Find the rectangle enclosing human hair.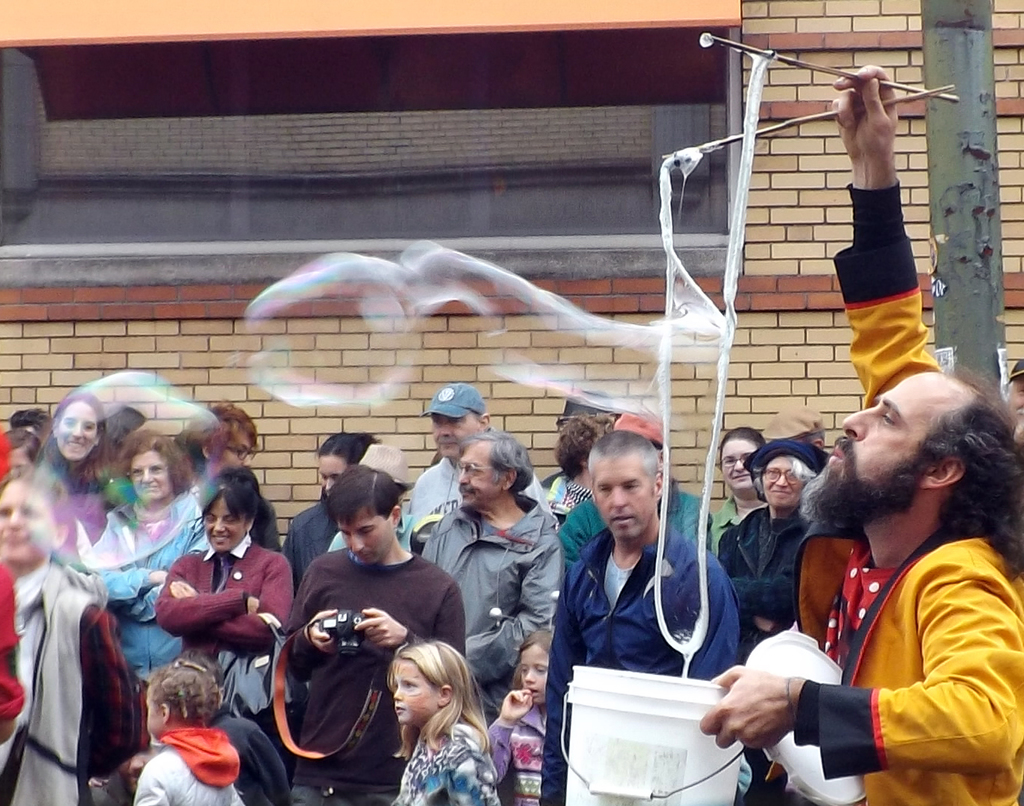
[x1=321, y1=457, x2=407, y2=522].
